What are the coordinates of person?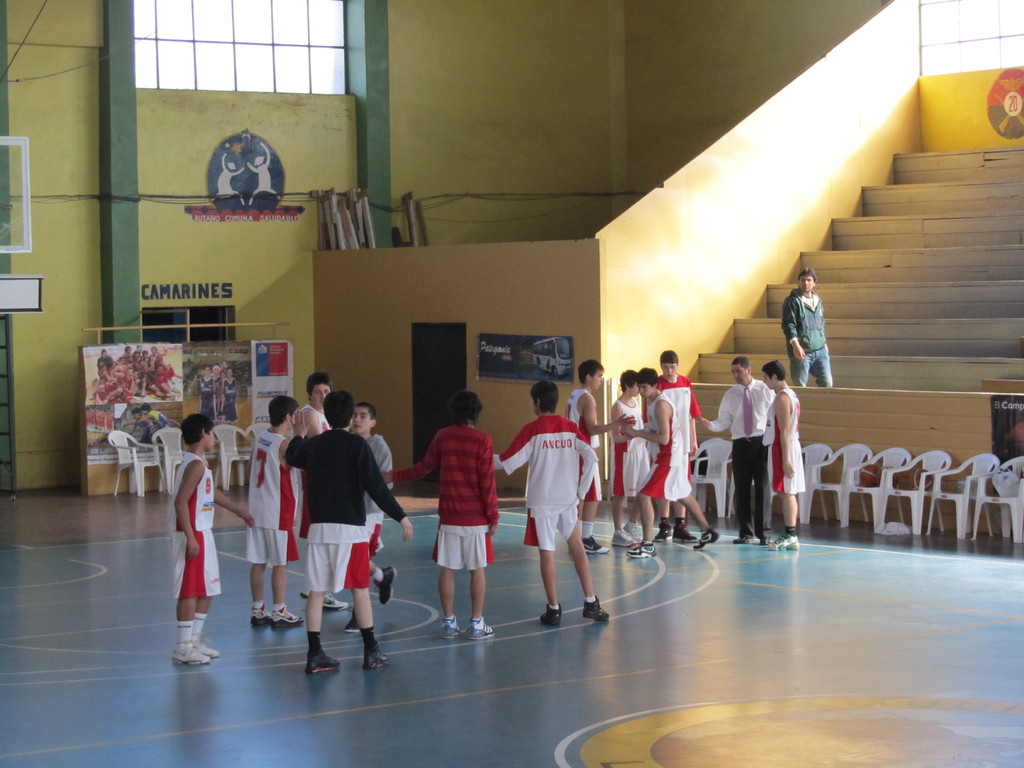
(x1=380, y1=396, x2=497, y2=629).
